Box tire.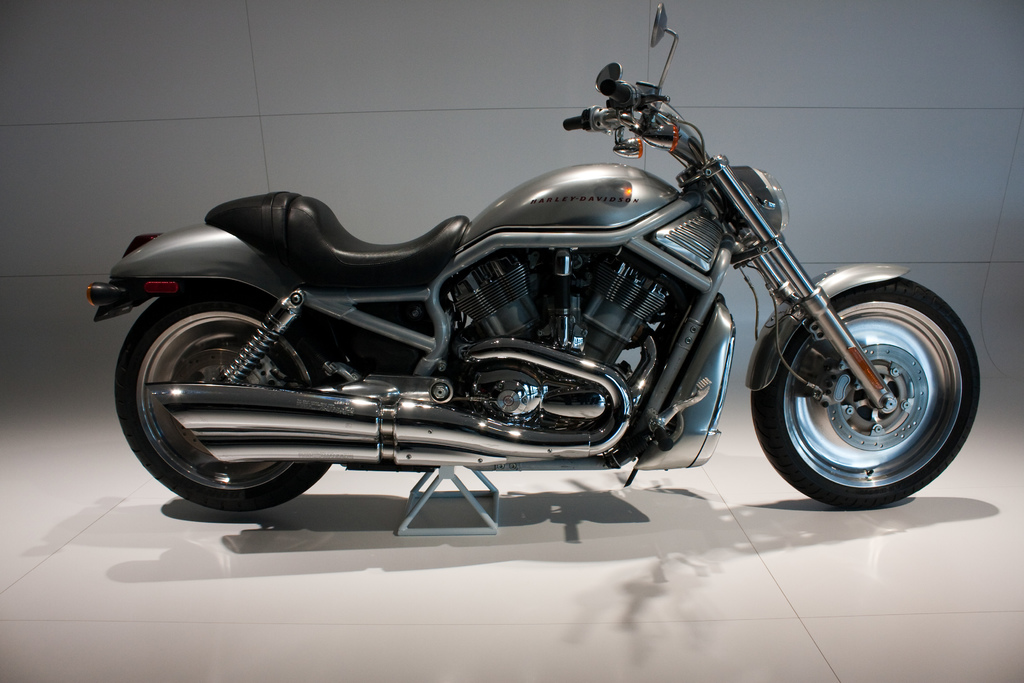
region(752, 277, 983, 512).
